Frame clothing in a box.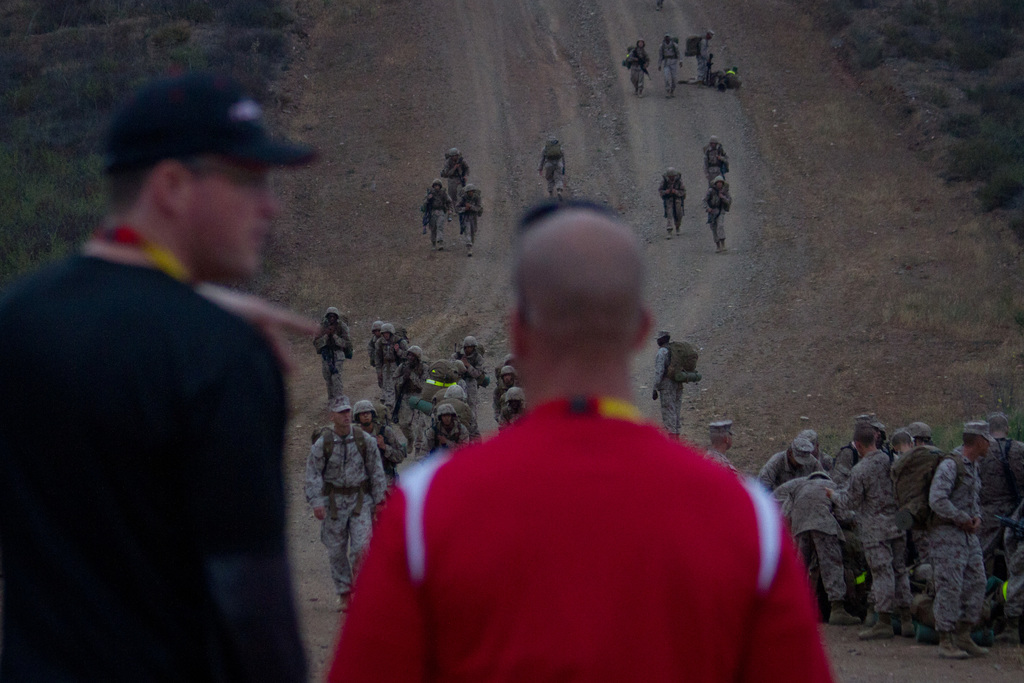
select_region(1001, 519, 1023, 621).
